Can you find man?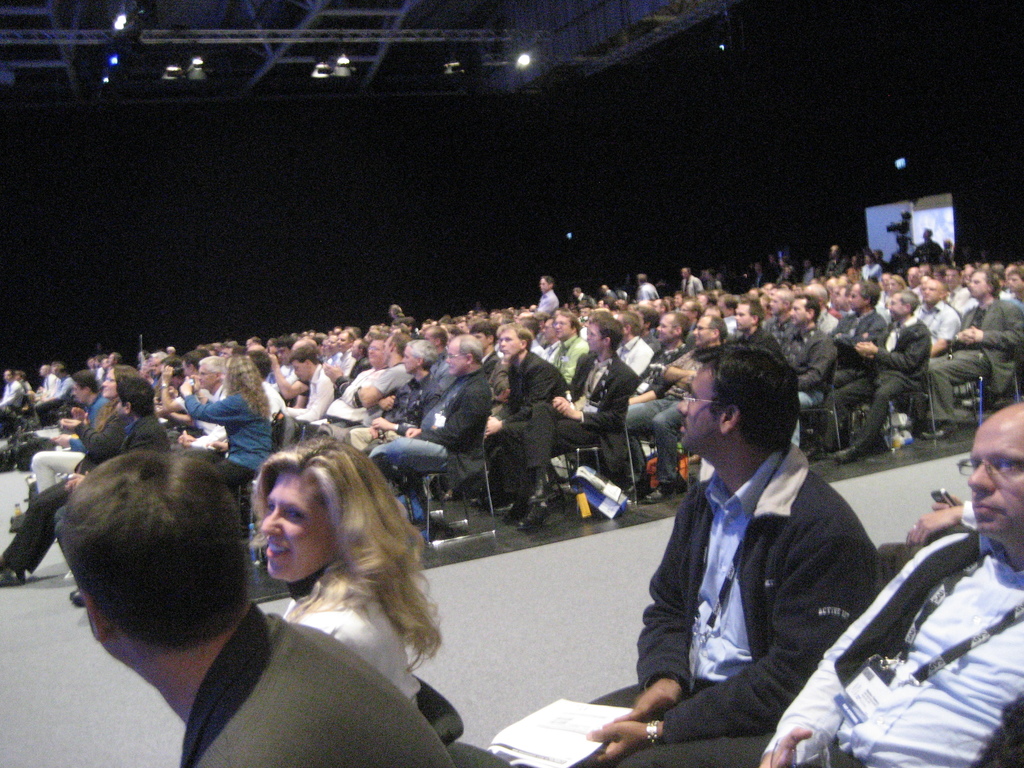
Yes, bounding box: {"left": 774, "top": 256, "right": 797, "bottom": 285}.
